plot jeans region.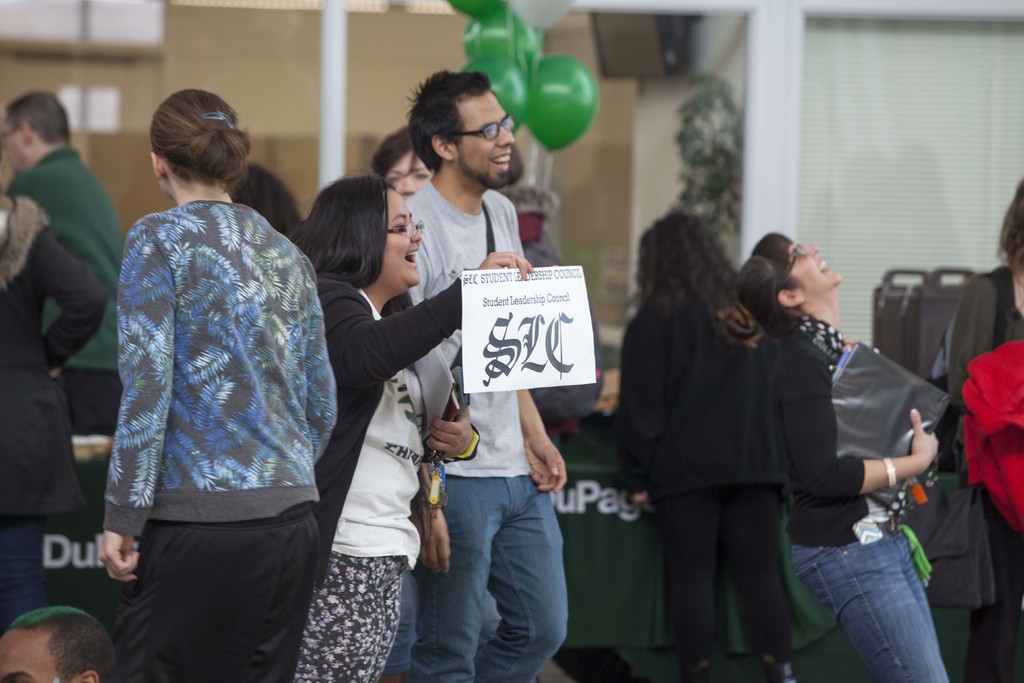
Plotted at region(419, 477, 568, 682).
